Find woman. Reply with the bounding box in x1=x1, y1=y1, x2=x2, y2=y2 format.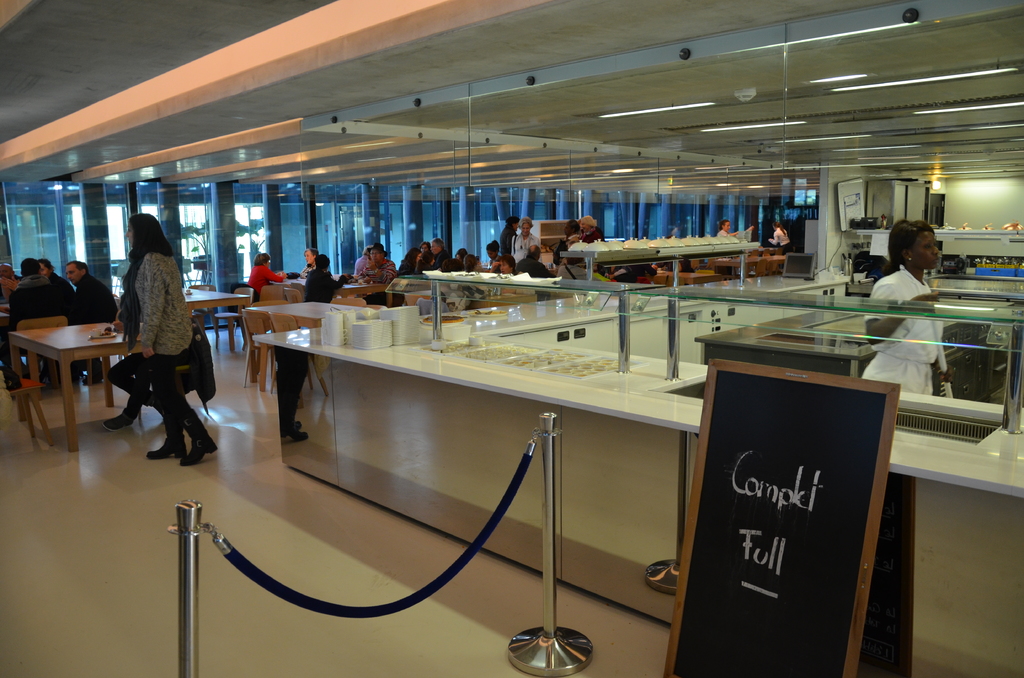
x1=861, y1=223, x2=957, y2=391.
